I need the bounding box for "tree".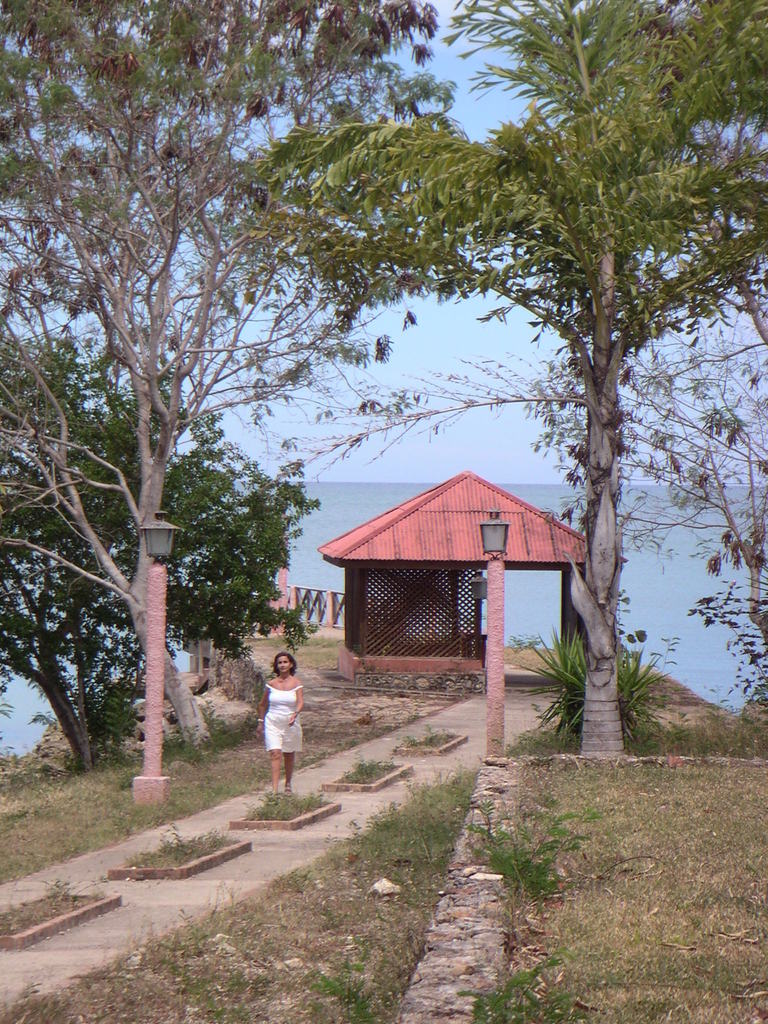
Here it is: left=0, top=335, right=346, bottom=777.
